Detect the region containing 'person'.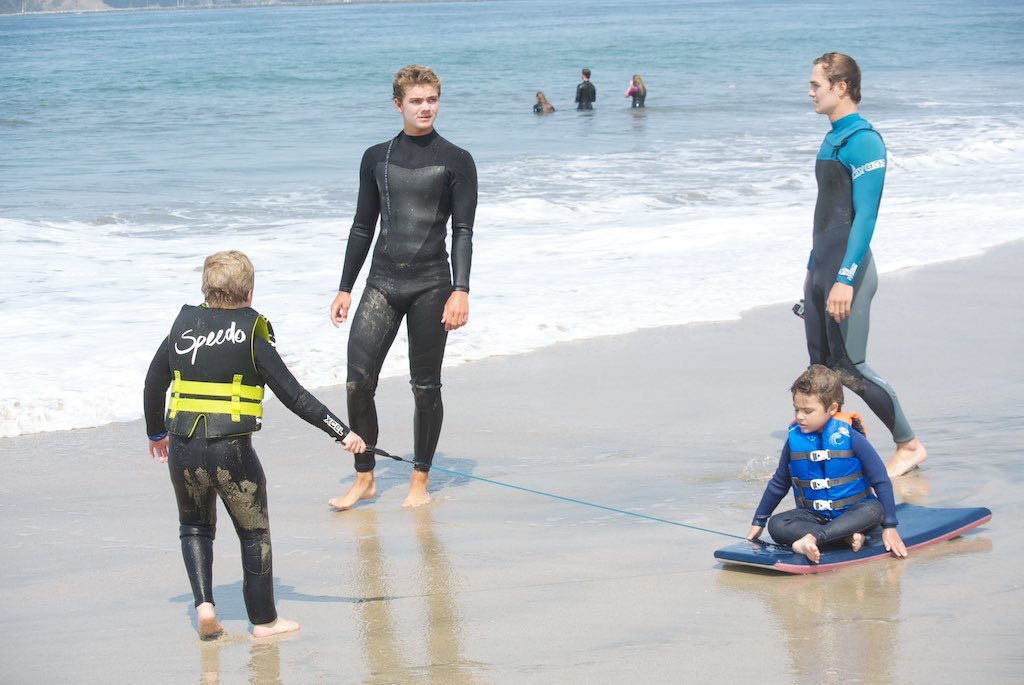
[left=625, top=72, right=647, bottom=108].
